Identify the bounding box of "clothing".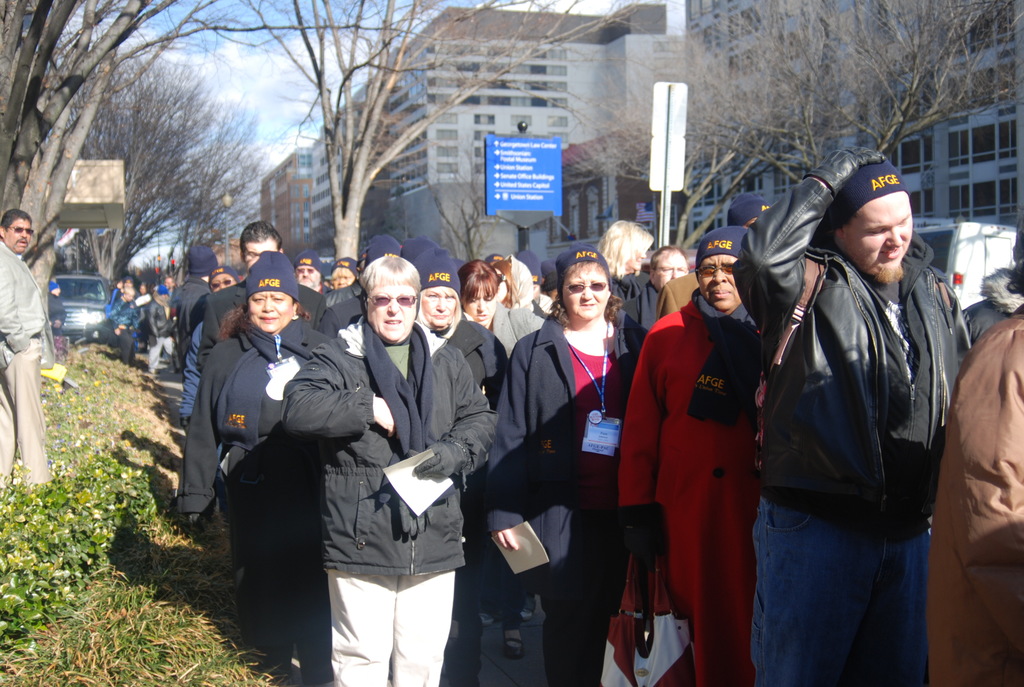
[483, 310, 650, 686].
